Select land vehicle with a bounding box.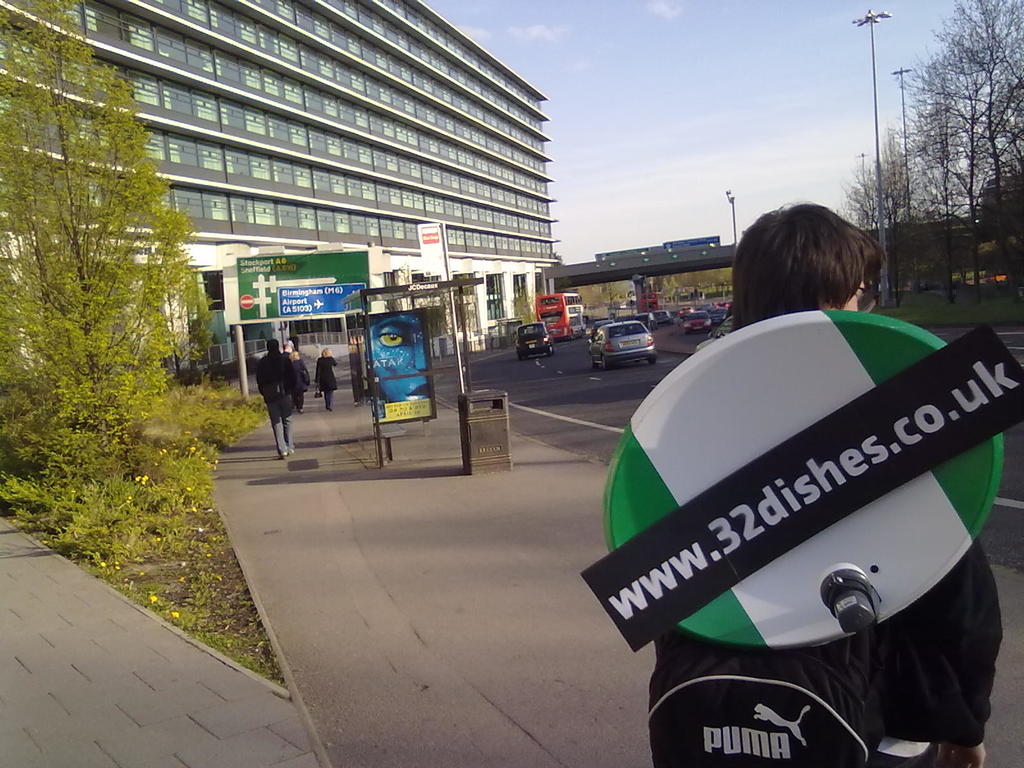
detection(538, 294, 583, 343).
